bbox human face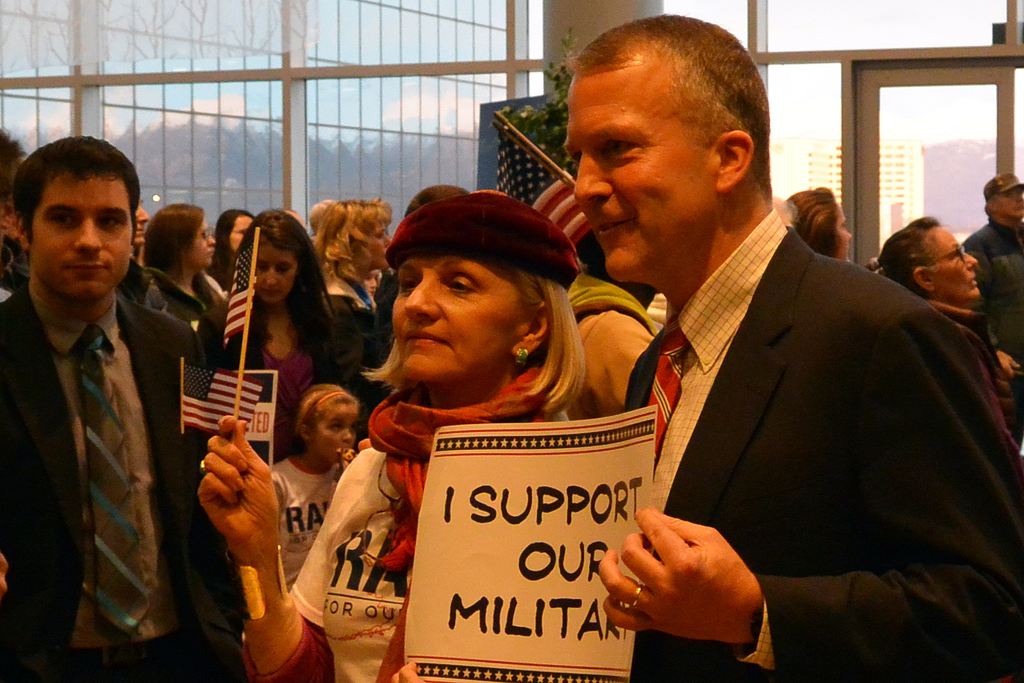
x1=228 y1=217 x2=253 y2=252
